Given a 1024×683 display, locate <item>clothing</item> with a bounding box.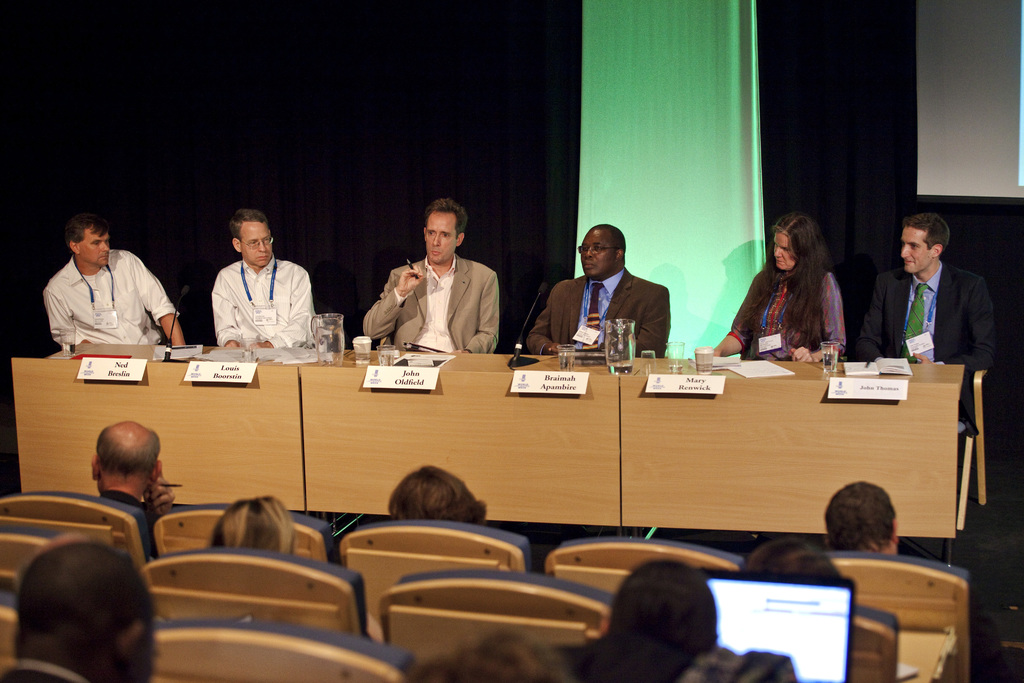
Located: <bbox>45, 251, 178, 347</bbox>.
